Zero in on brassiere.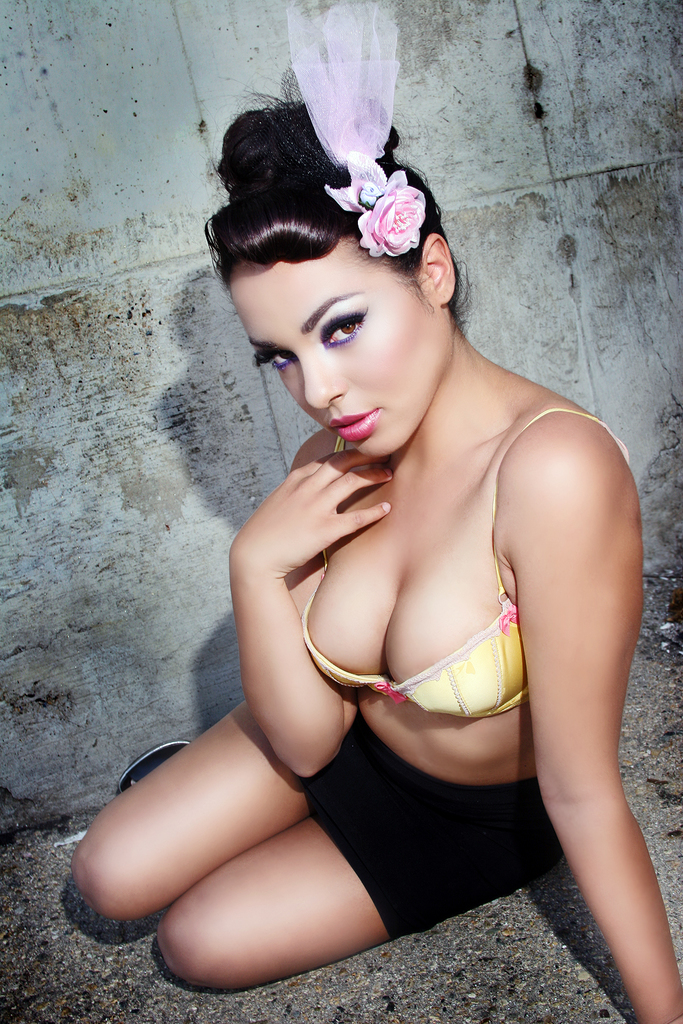
Zeroed in: 298:401:630:727.
